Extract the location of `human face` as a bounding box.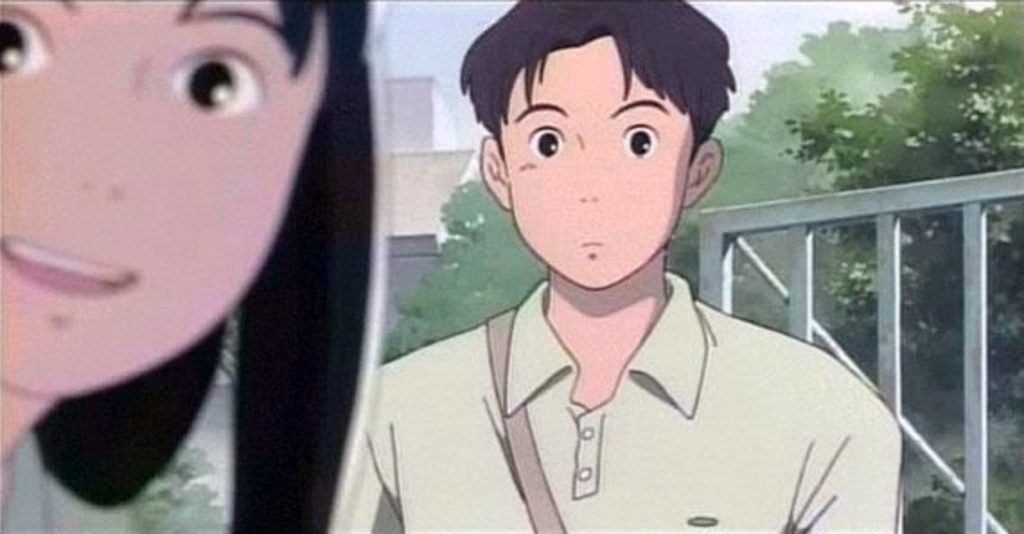
(x1=498, y1=36, x2=688, y2=291).
